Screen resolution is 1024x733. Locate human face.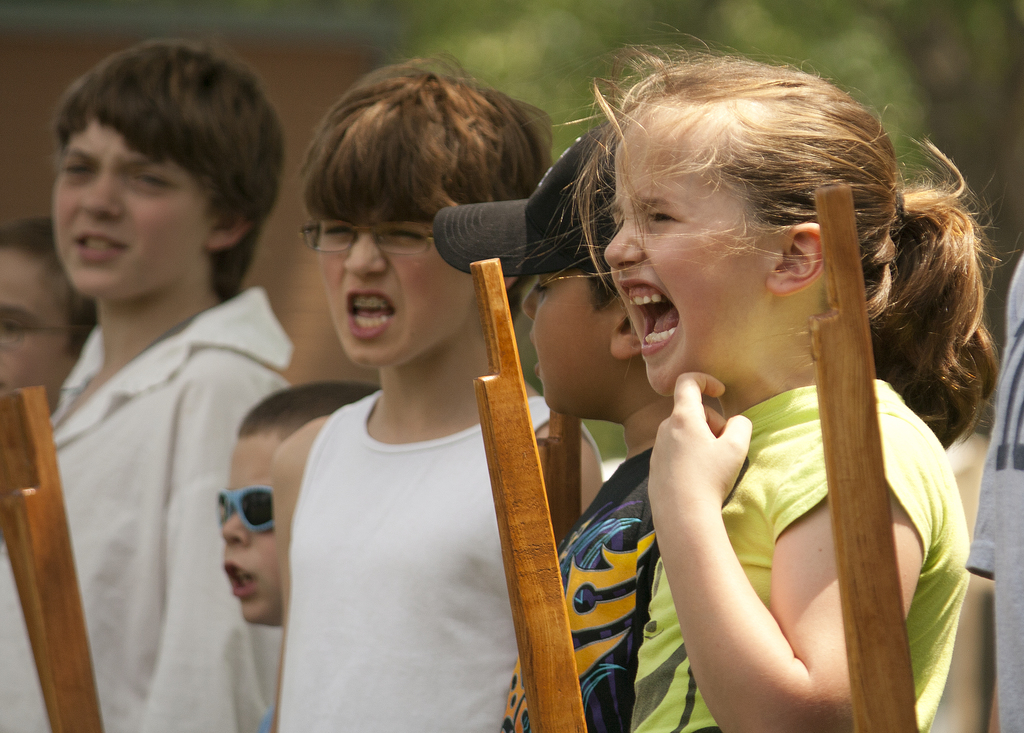
pyautogui.locateOnScreen(217, 431, 282, 626).
